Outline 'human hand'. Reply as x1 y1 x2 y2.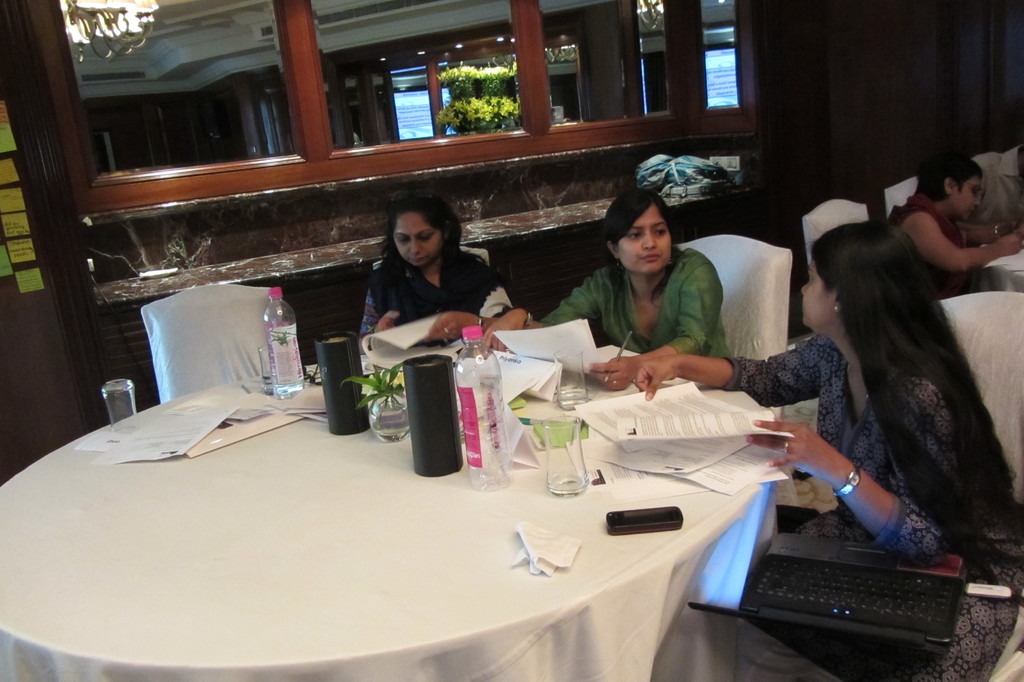
477 309 527 352.
